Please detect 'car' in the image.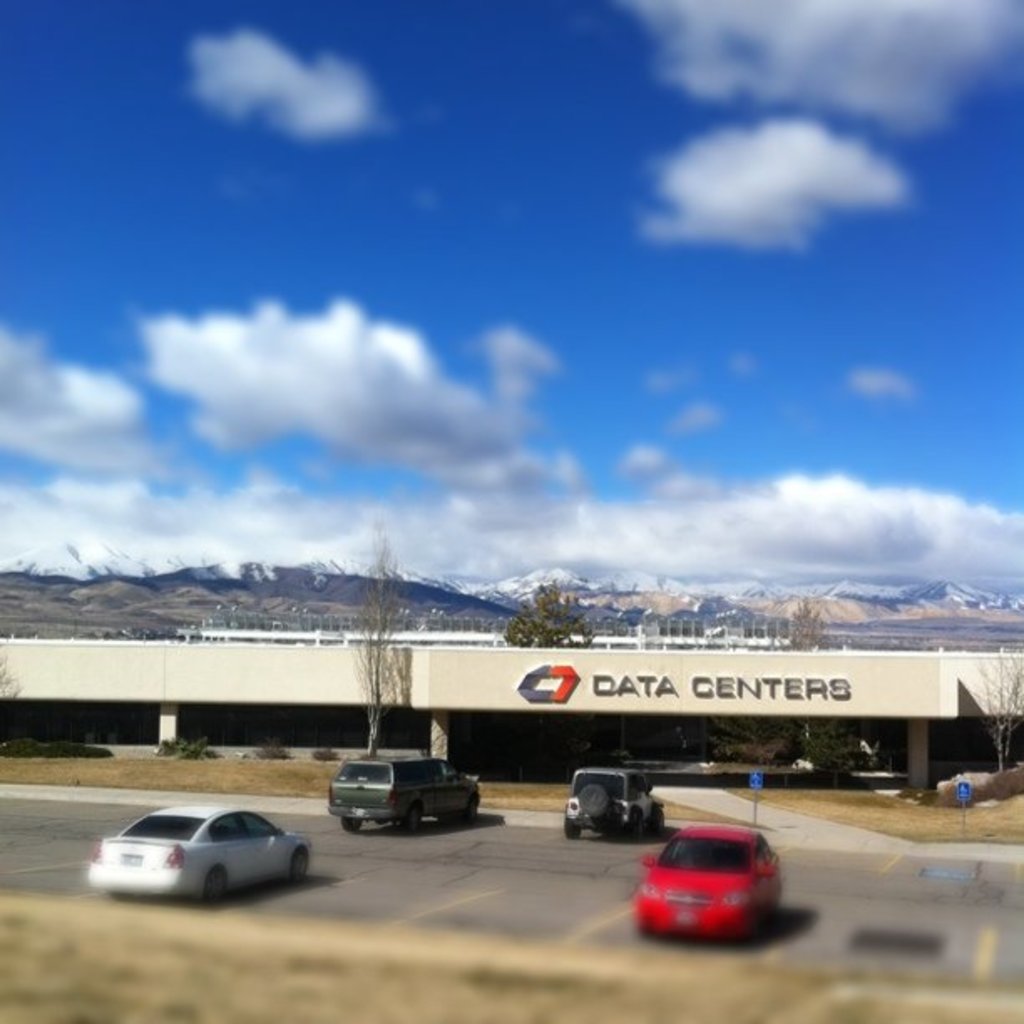
<bbox>80, 812, 325, 912</bbox>.
